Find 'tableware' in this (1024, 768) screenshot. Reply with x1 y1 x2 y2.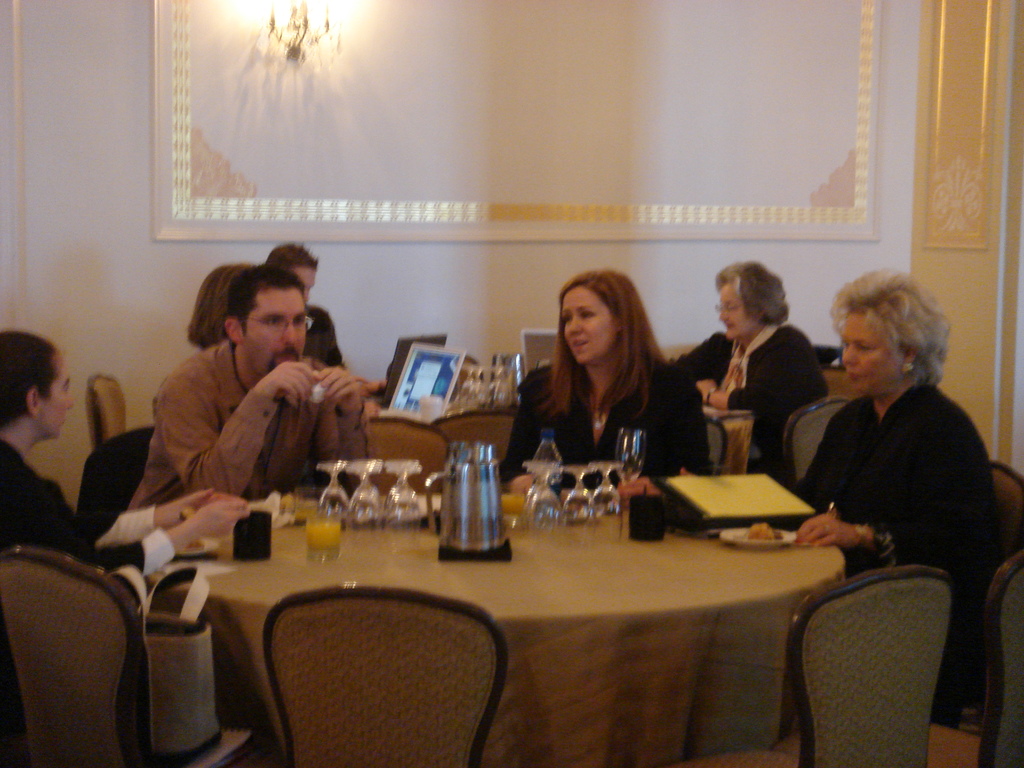
303 506 337 568.
